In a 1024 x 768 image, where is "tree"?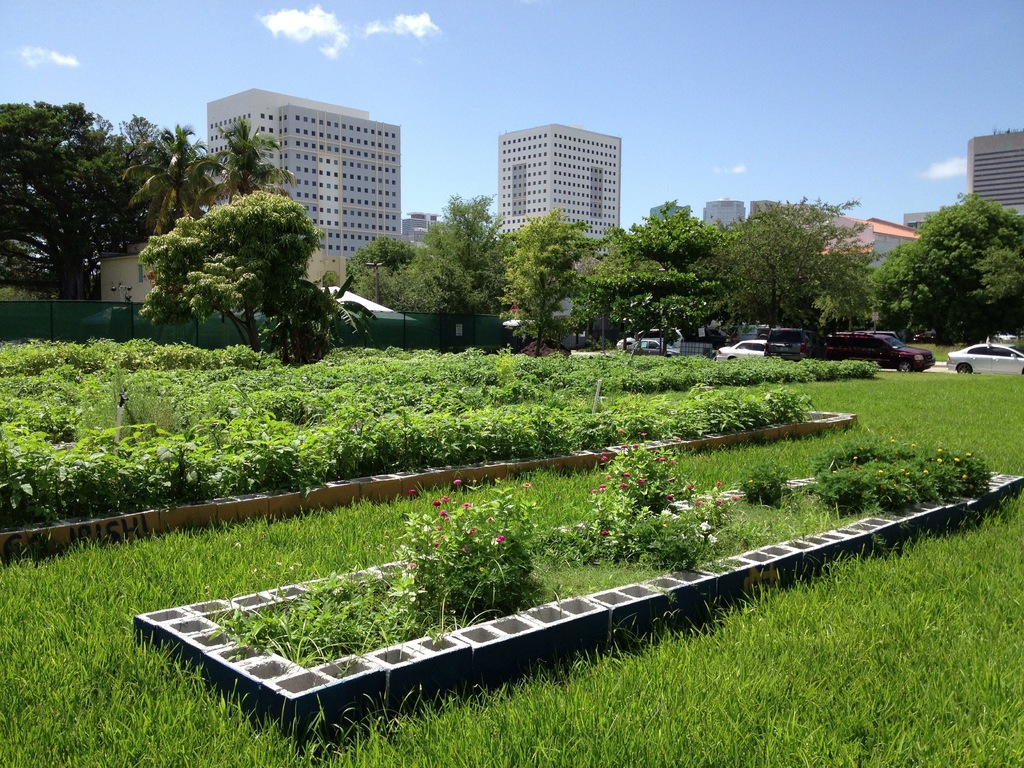
501, 213, 591, 351.
